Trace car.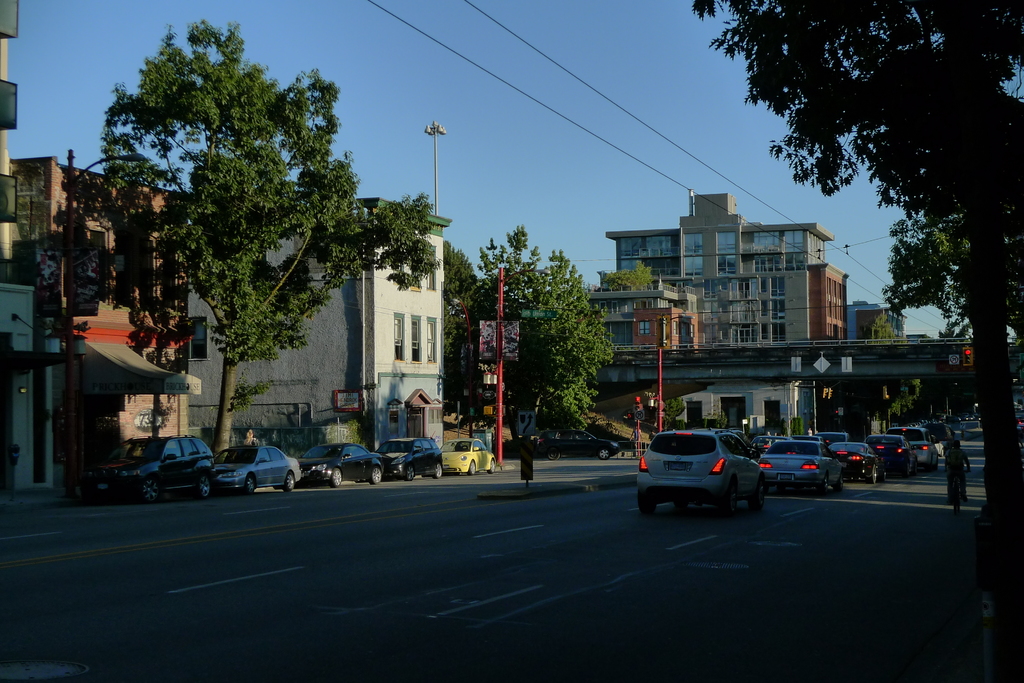
Traced to [left=298, top=442, right=383, bottom=488].
